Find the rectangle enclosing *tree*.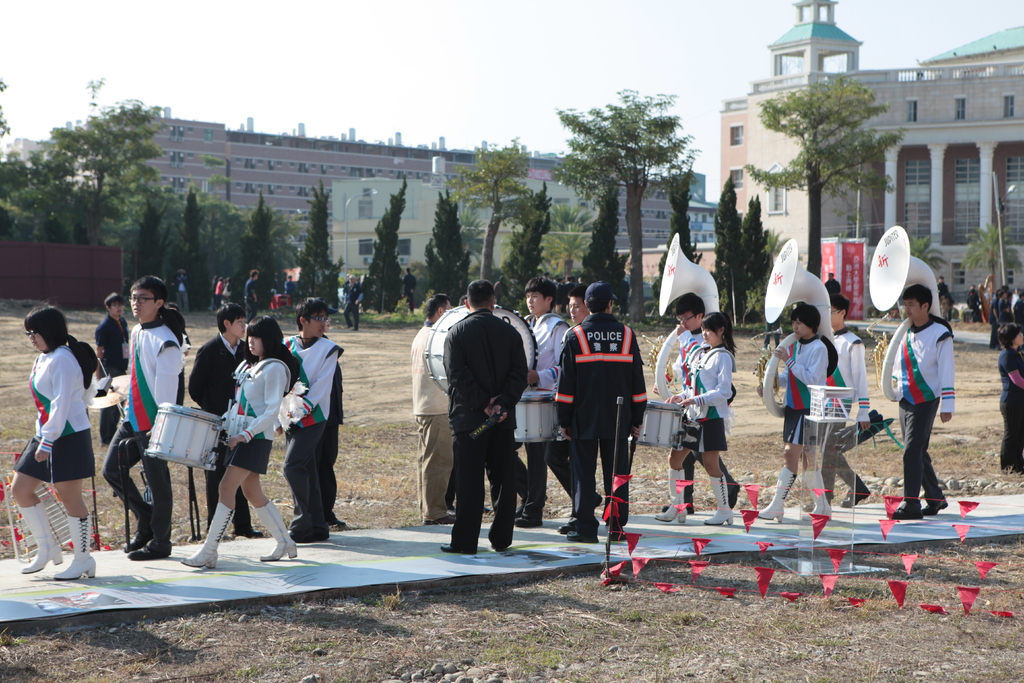
BBox(42, 77, 160, 240).
